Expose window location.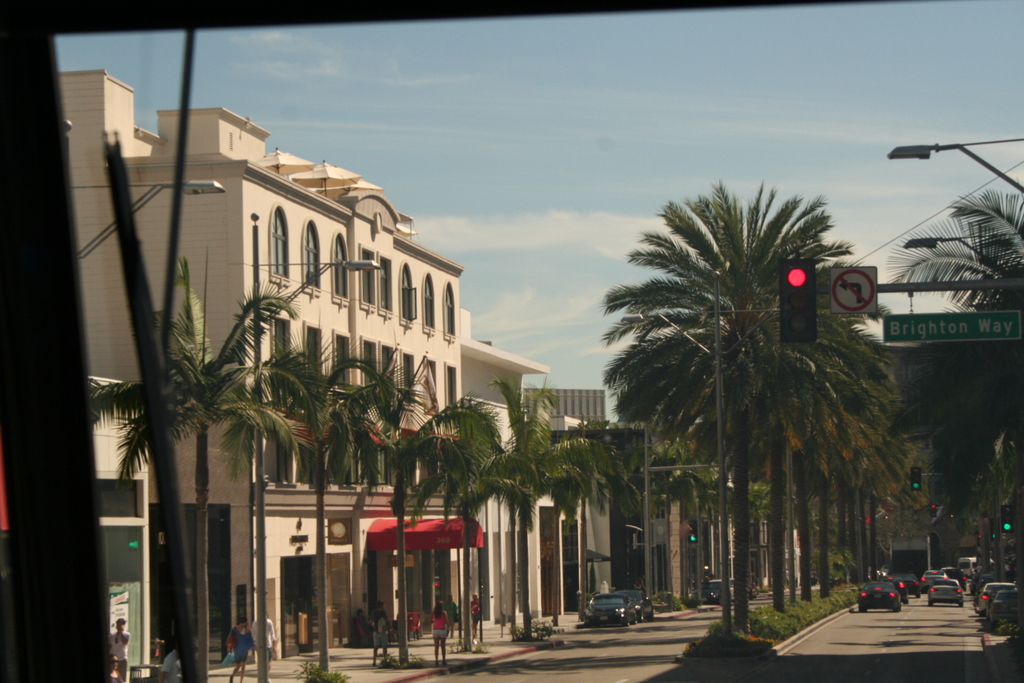
Exposed at {"x1": 303, "y1": 219, "x2": 320, "y2": 296}.
